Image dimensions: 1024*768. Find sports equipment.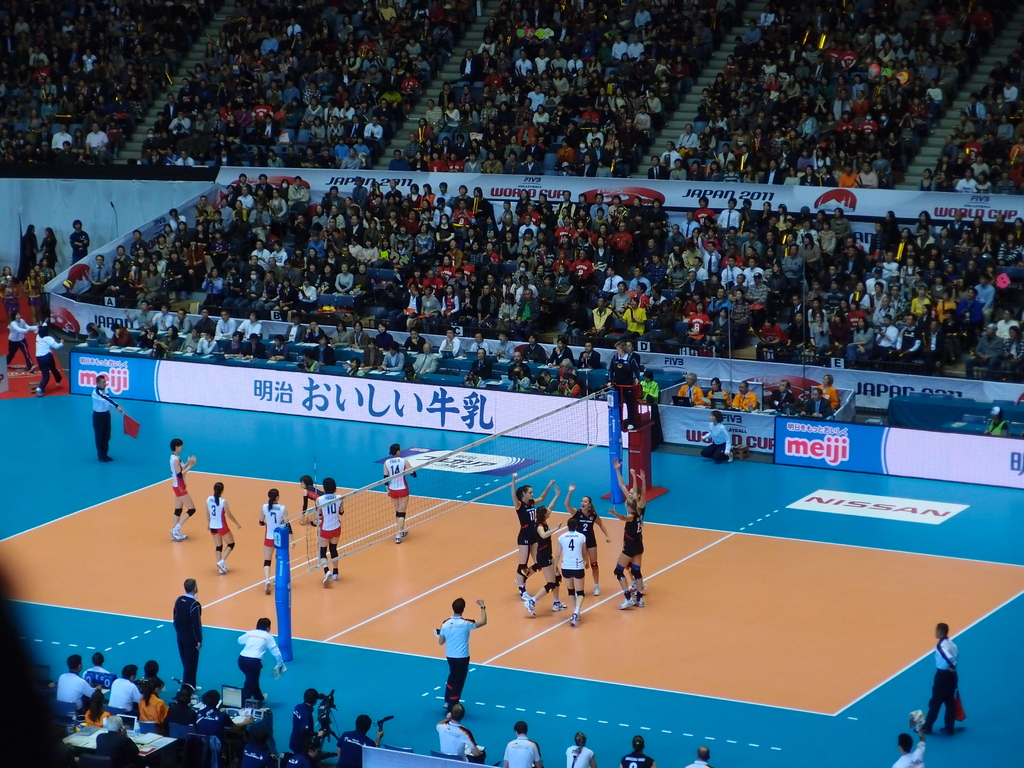
275, 381, 624, 580.
